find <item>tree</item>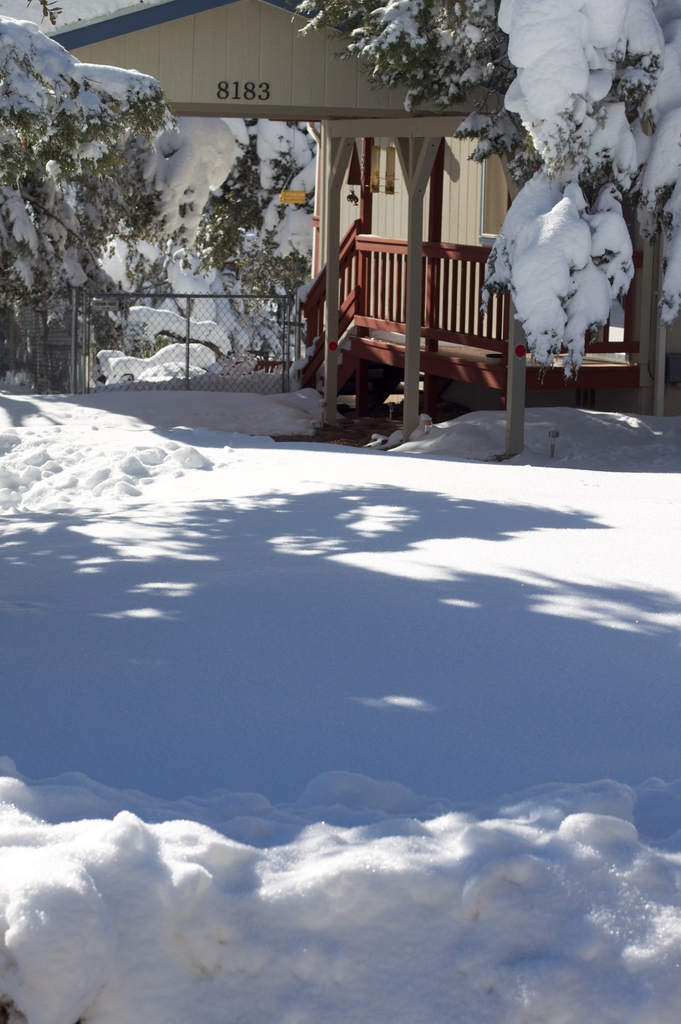
{"left": 293, "top": 1, "right": 680, "bottom": 380}
